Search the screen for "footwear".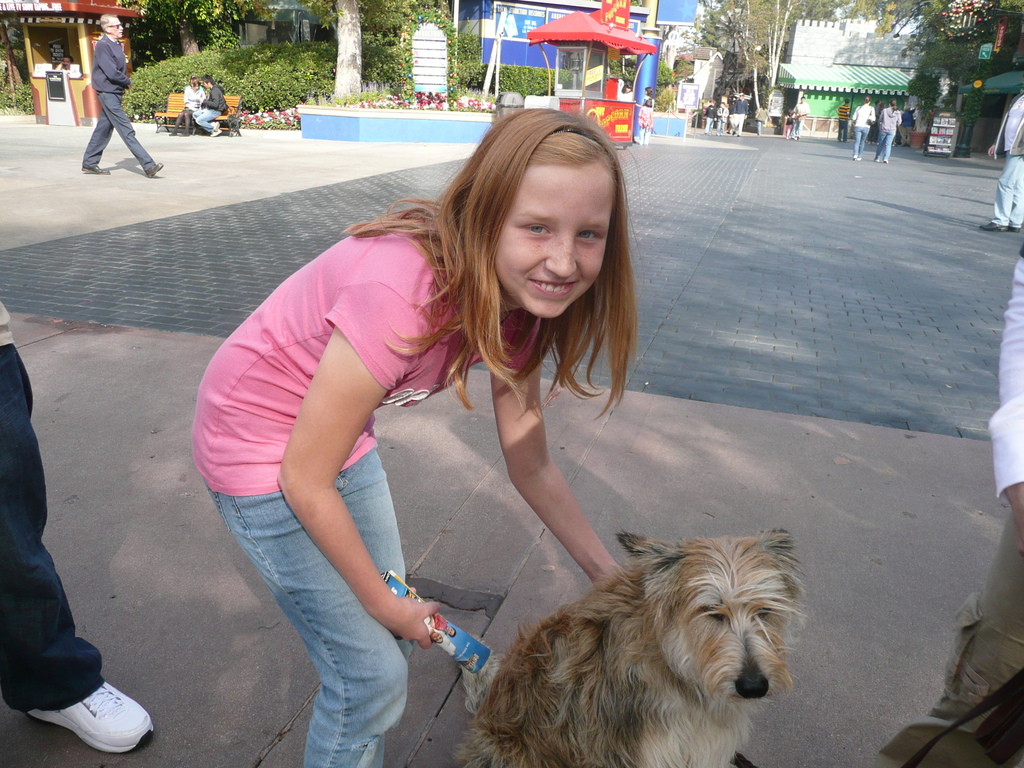
Found at <region>1011, 226, 1021, 234</region>.
